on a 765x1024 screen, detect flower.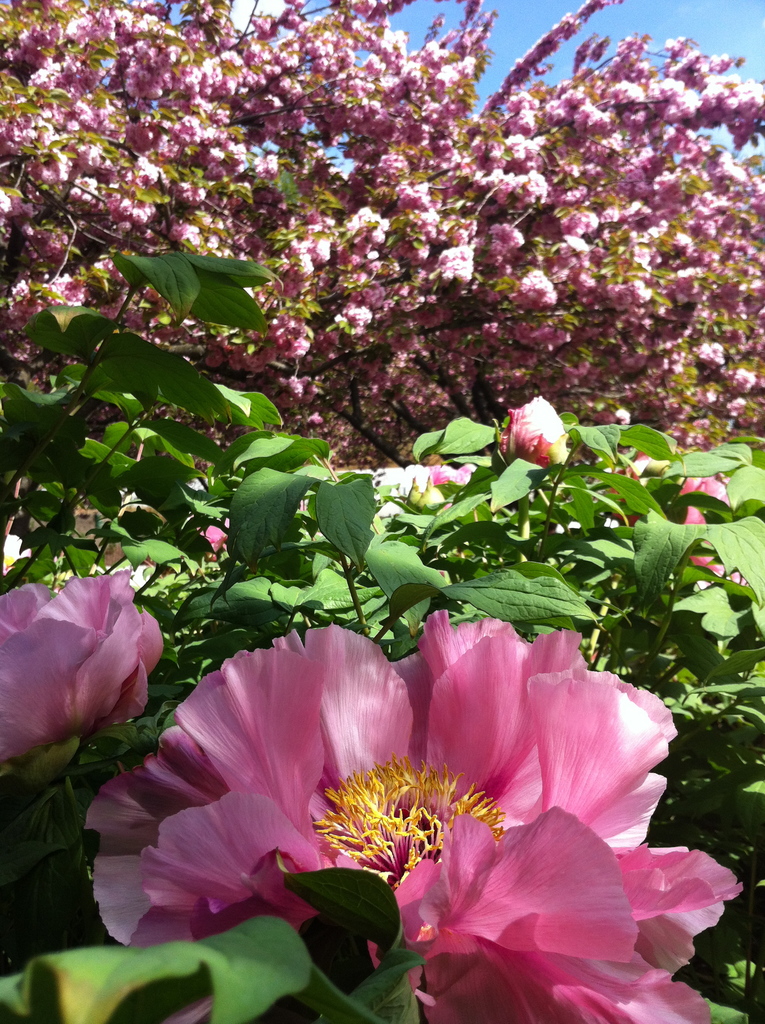
box(0, 568, 165, 767).
